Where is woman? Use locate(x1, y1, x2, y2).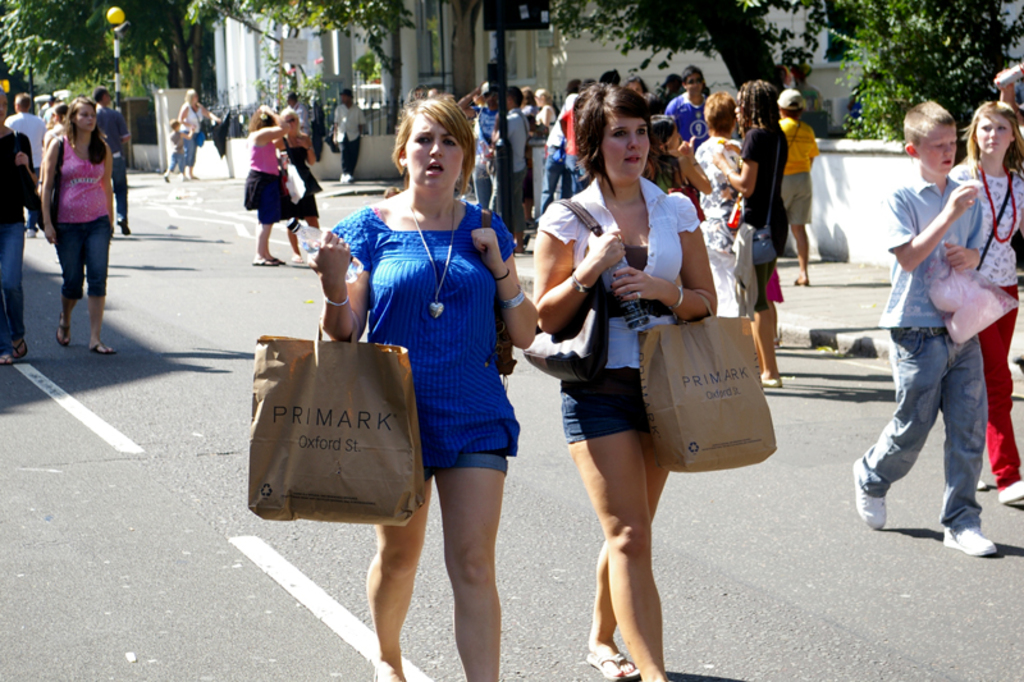
locate(270, 101, 328, 267).
